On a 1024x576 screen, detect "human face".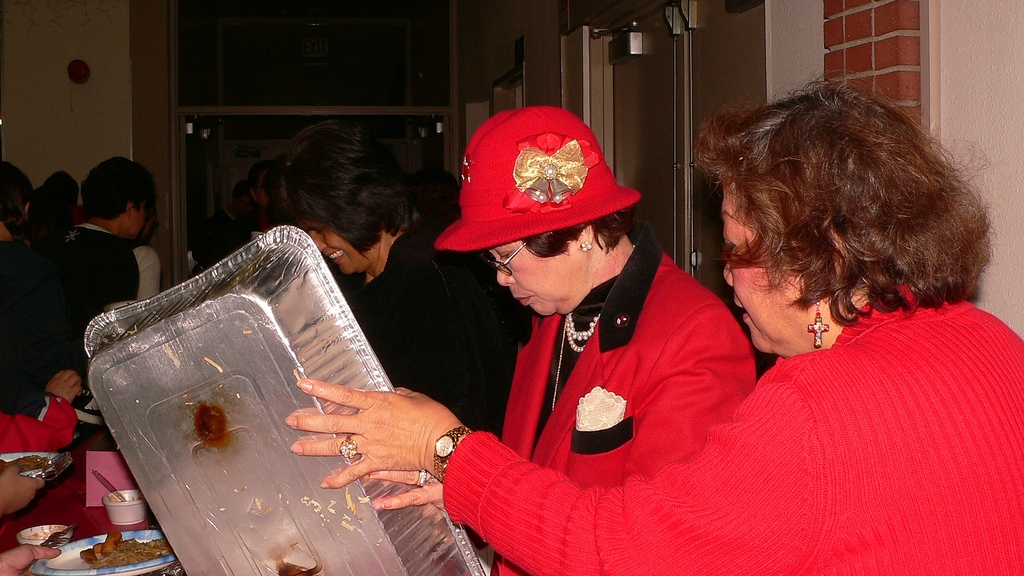
region(488, 239, 593, 321).
